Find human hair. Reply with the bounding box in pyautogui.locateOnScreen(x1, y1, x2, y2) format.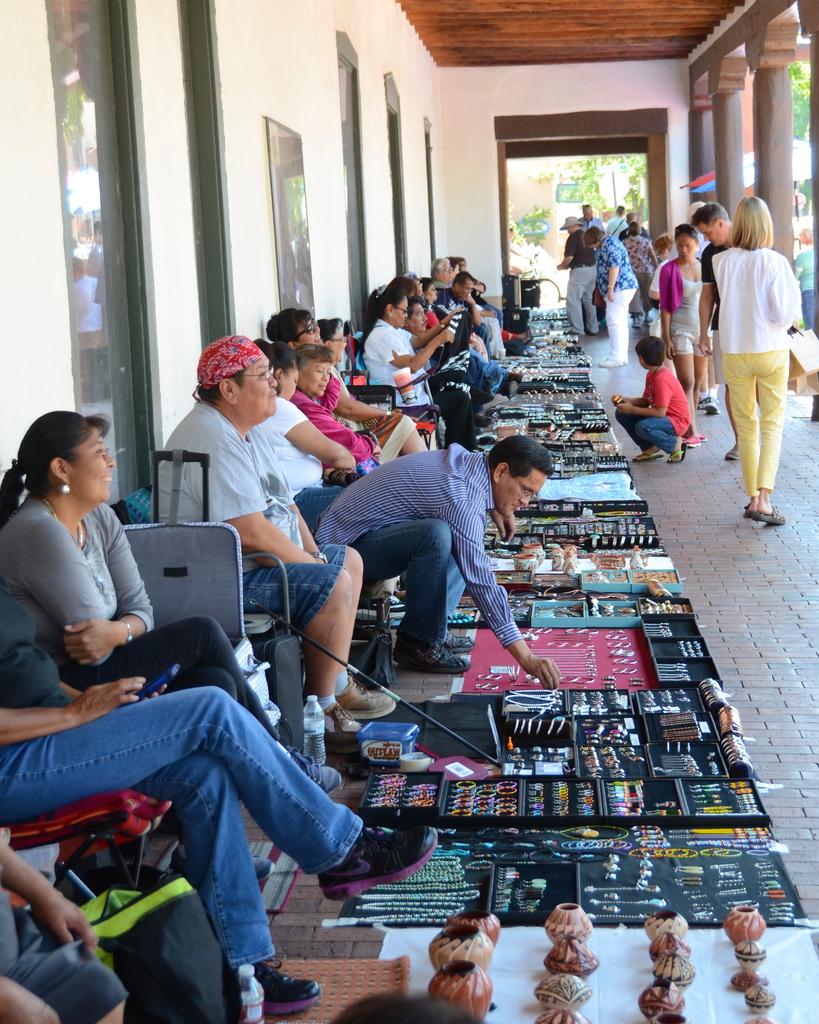
pyautogui.locateOnScreen(617, 206, 626, 218).
